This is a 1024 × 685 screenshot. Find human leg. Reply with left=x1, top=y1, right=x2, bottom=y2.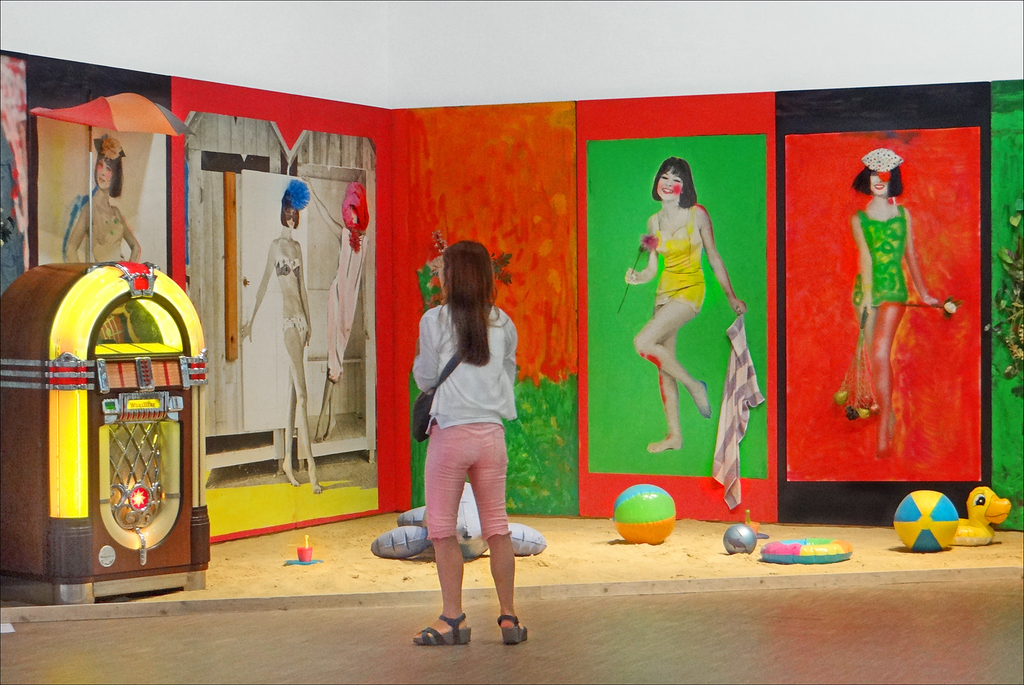
left=471, top=419, right=527, bottom=643.
